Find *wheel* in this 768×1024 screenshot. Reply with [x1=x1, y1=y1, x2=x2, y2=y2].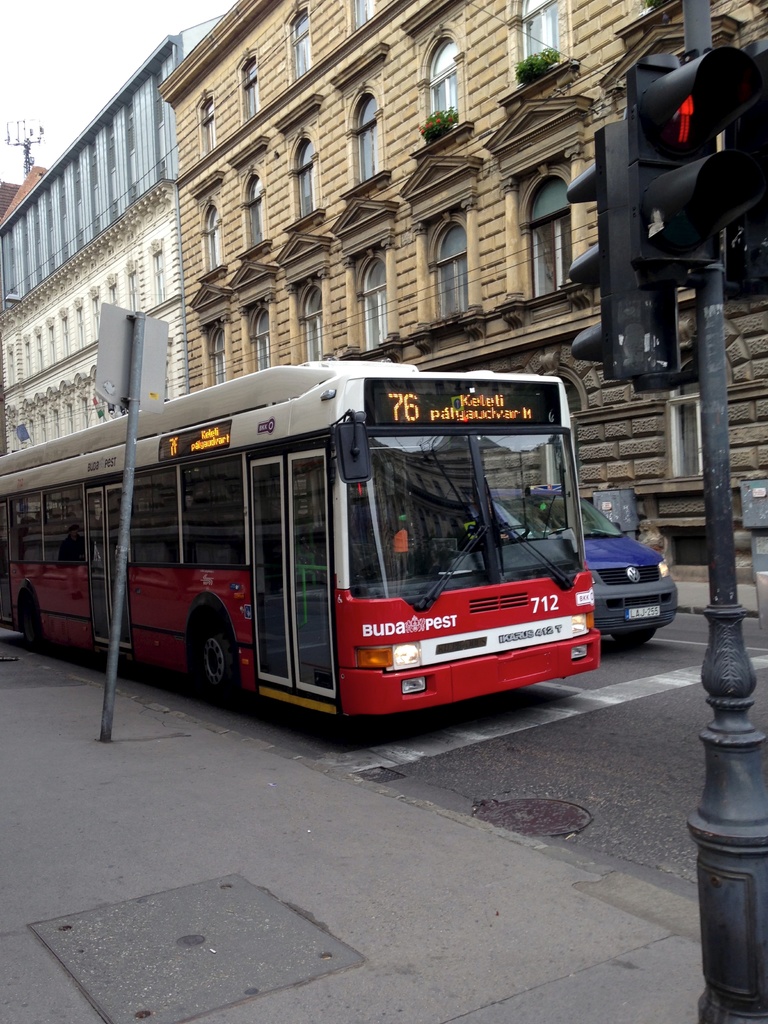
[x1=499, y1=525, x2=531, y2=544].
